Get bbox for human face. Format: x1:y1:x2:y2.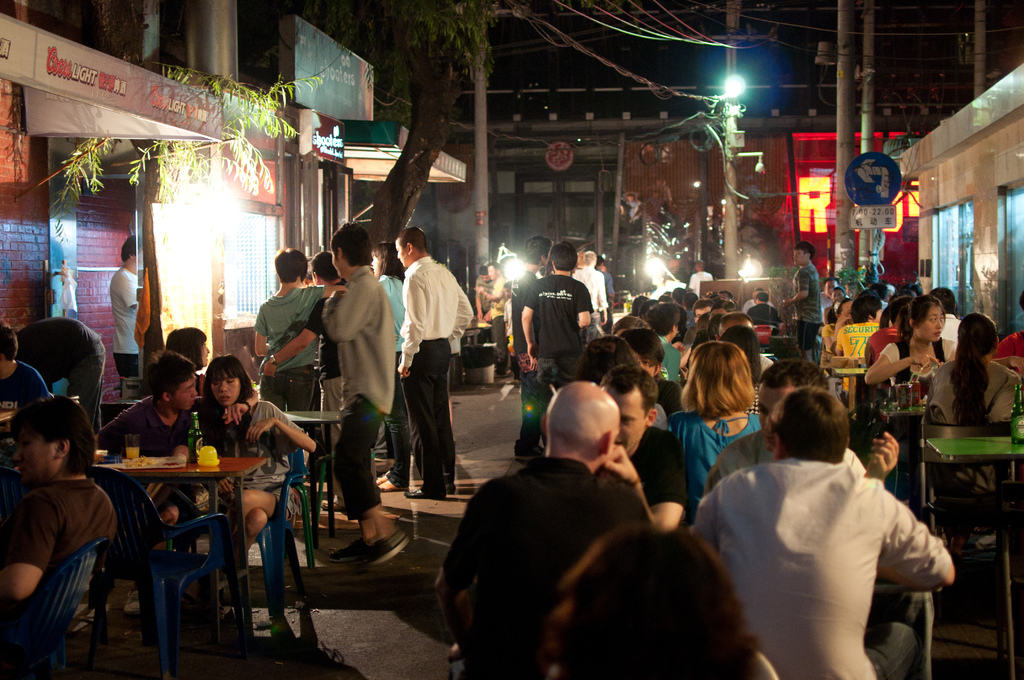
915:307:948:341.
